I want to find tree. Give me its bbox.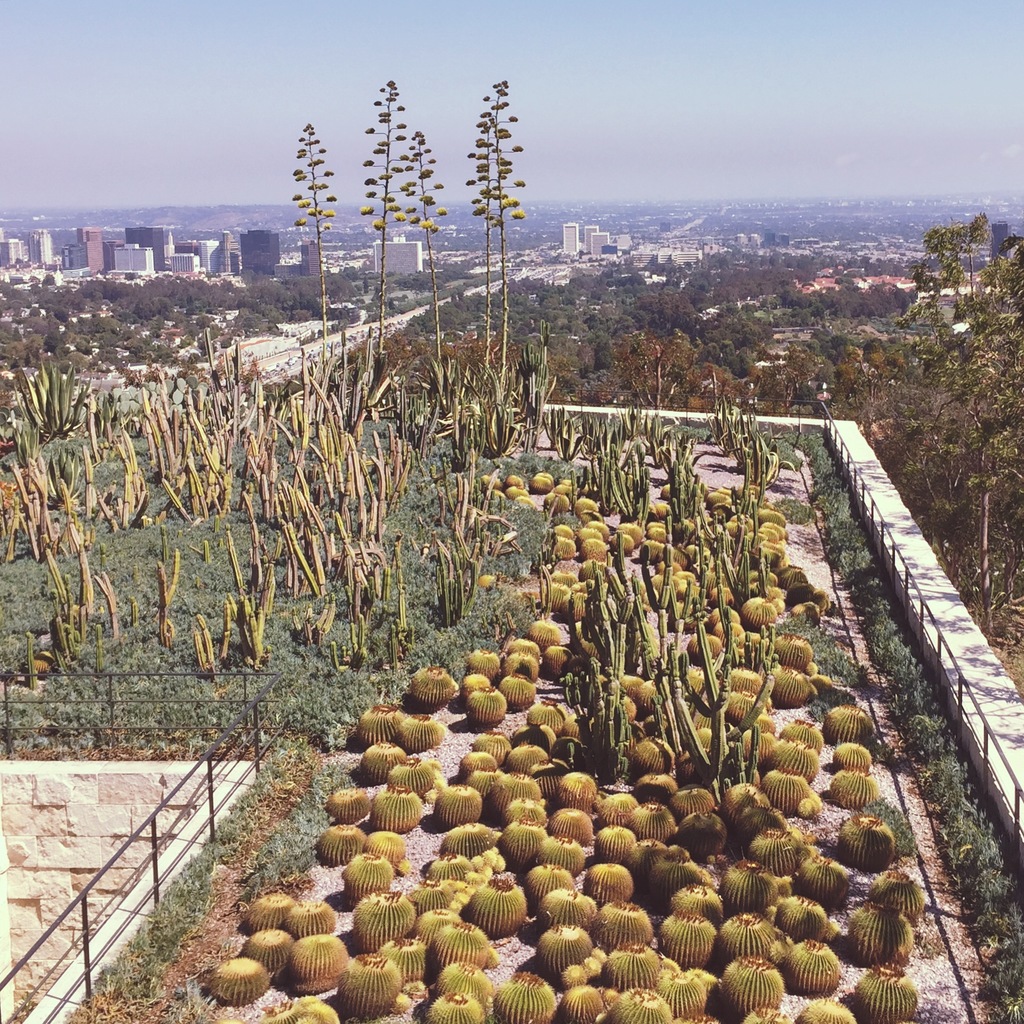
<box>468,72,520,374</box>.
